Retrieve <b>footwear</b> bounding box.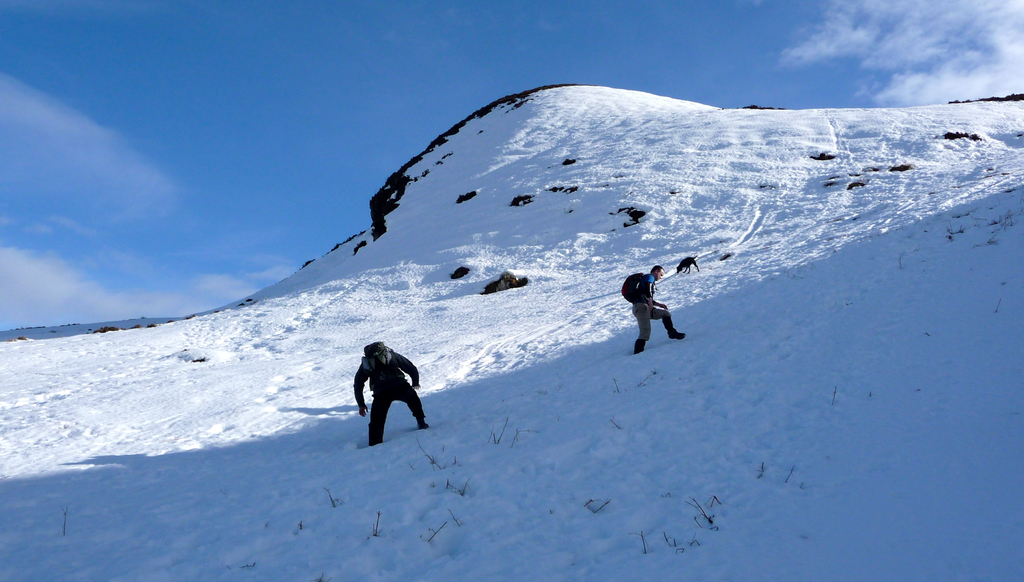
Bounding box: left=417, top=418, right=426, bottom=427.
